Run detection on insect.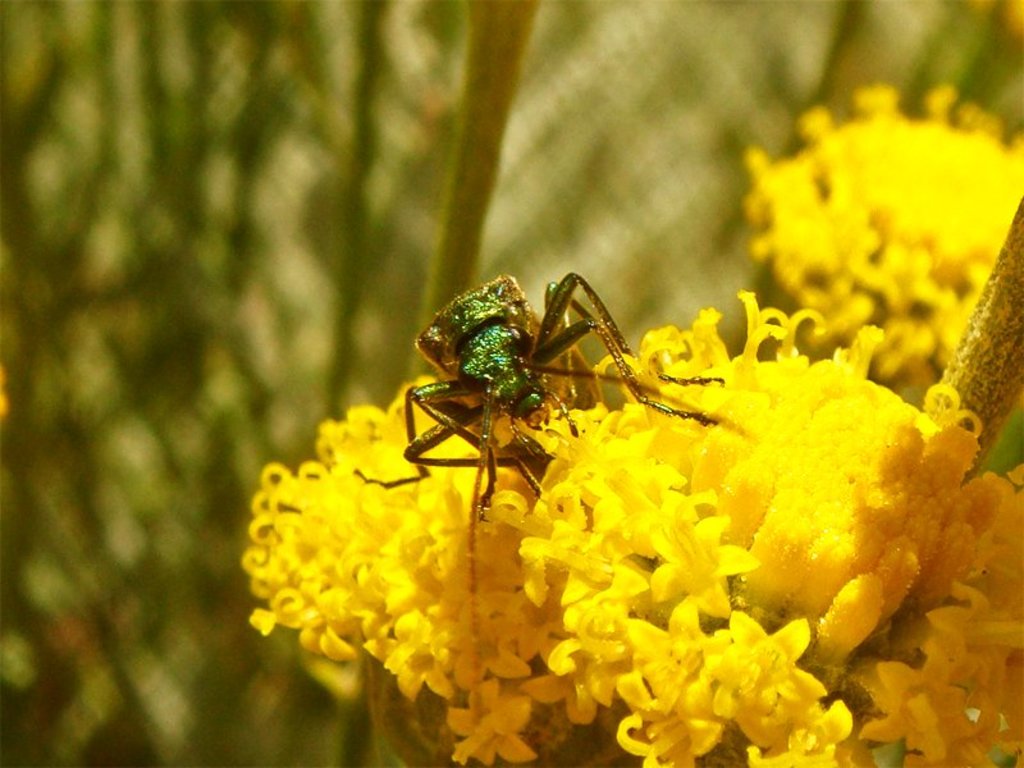
Result: box=[353, 270, 727, 717].
